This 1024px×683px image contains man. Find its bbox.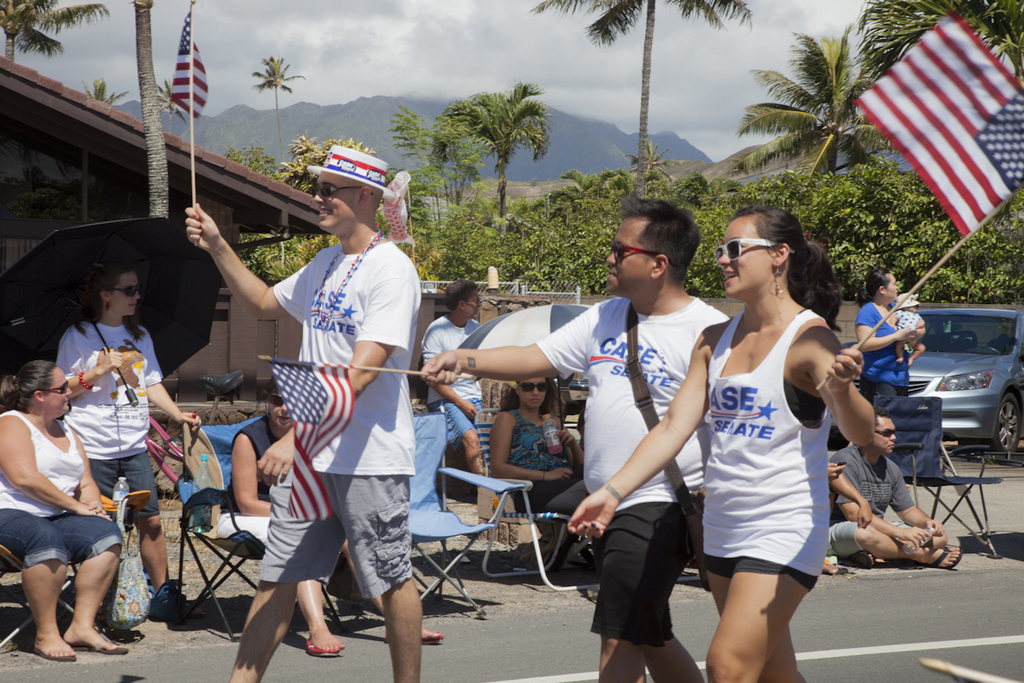
bbox(412, 283, 487, 499).
